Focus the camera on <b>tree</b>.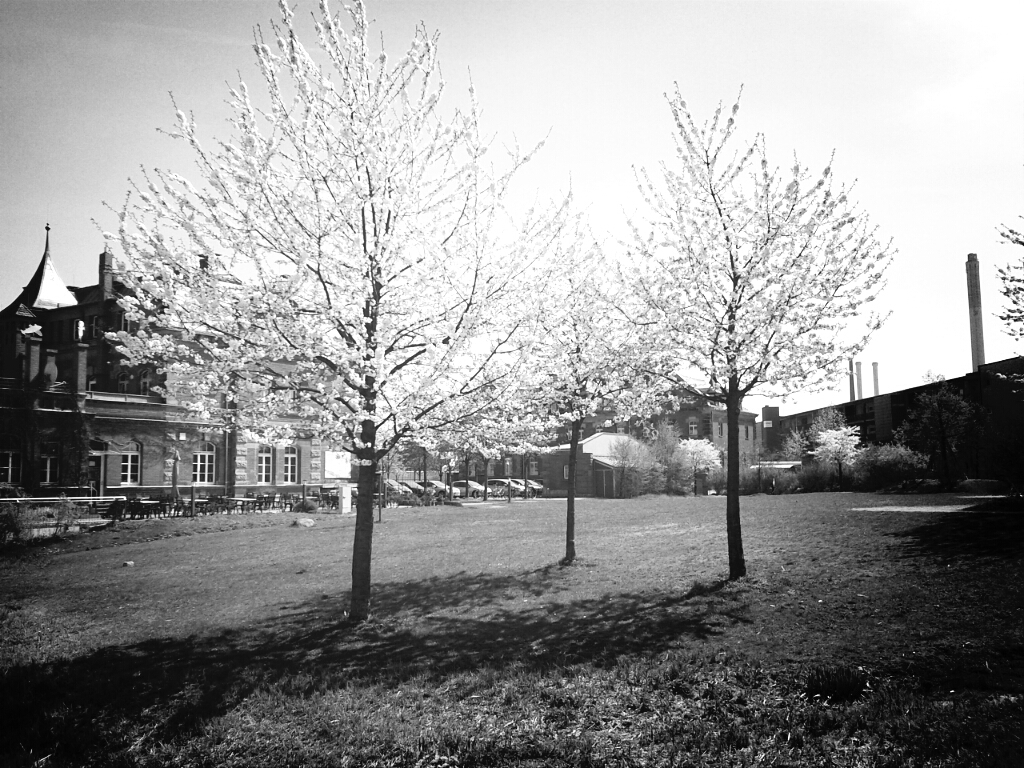
Focus region: region(572, 75, 889, 574).
